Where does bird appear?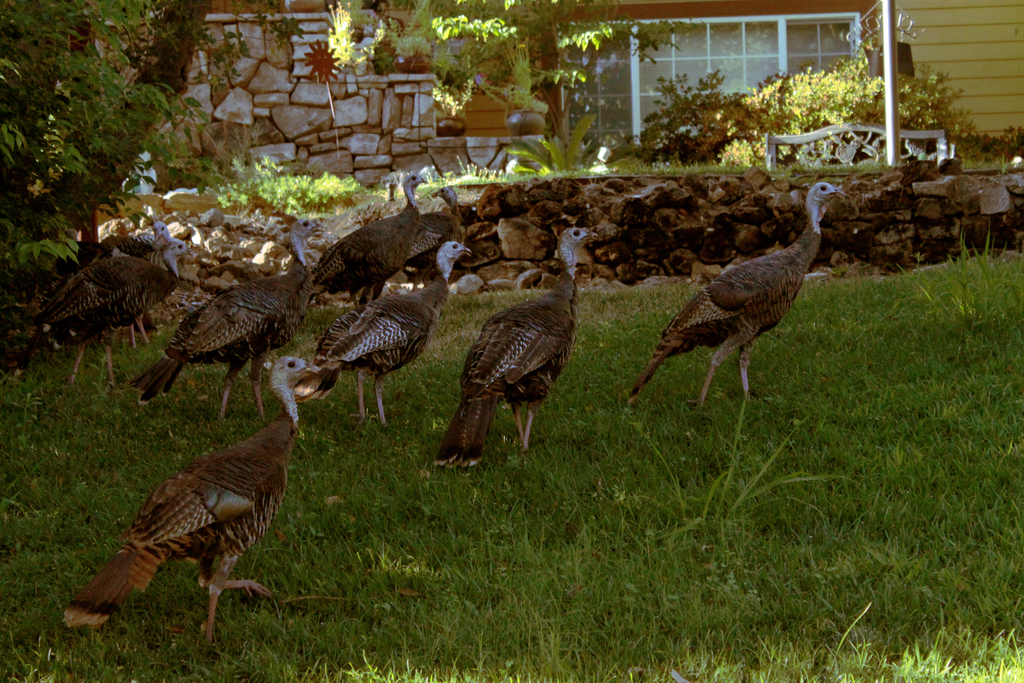
Appears at 289, 236, 471, 434.
